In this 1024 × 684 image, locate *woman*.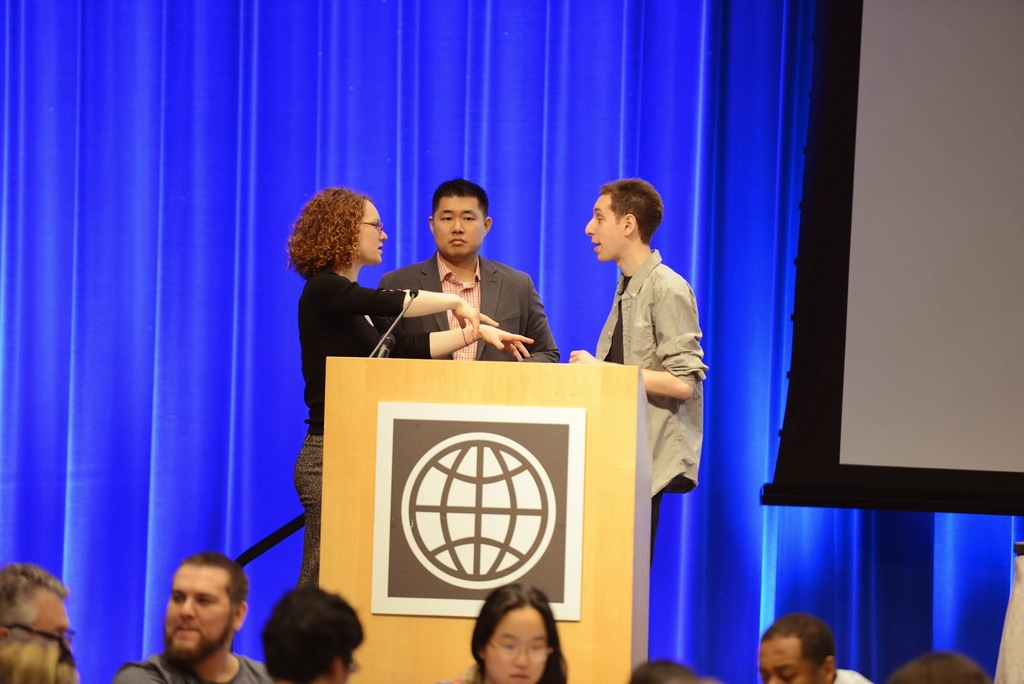
Bounding box: rect(296, 181, 537, 587).
